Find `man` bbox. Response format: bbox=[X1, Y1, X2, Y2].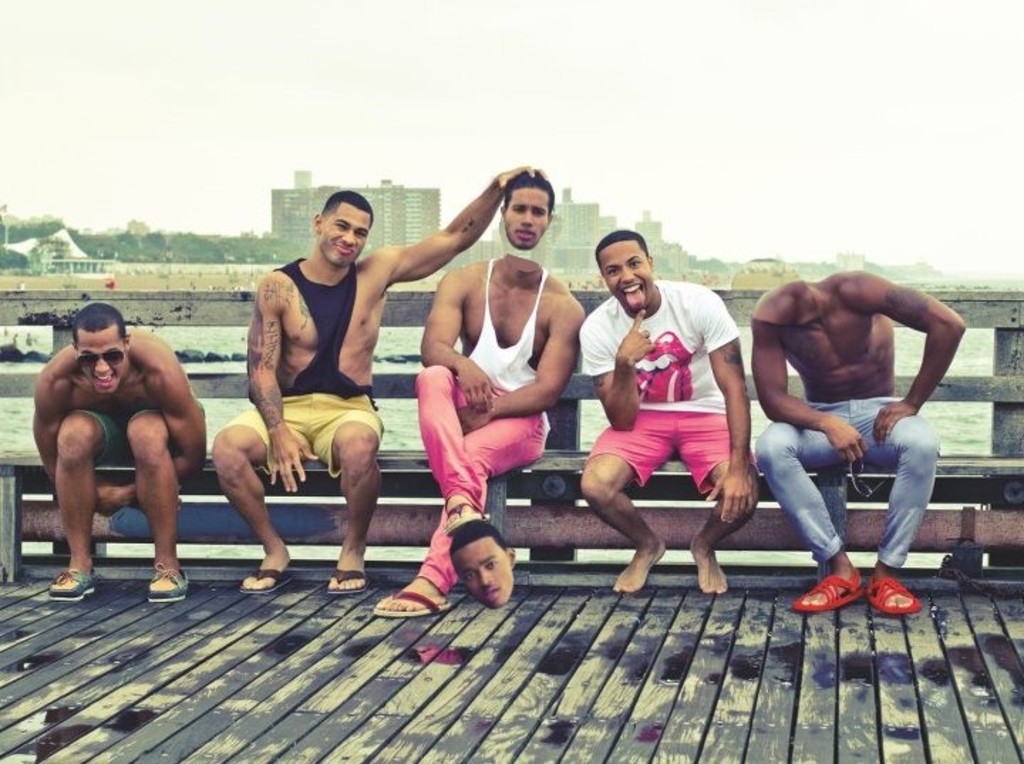
bbox=[375, 165, 583, 627].
